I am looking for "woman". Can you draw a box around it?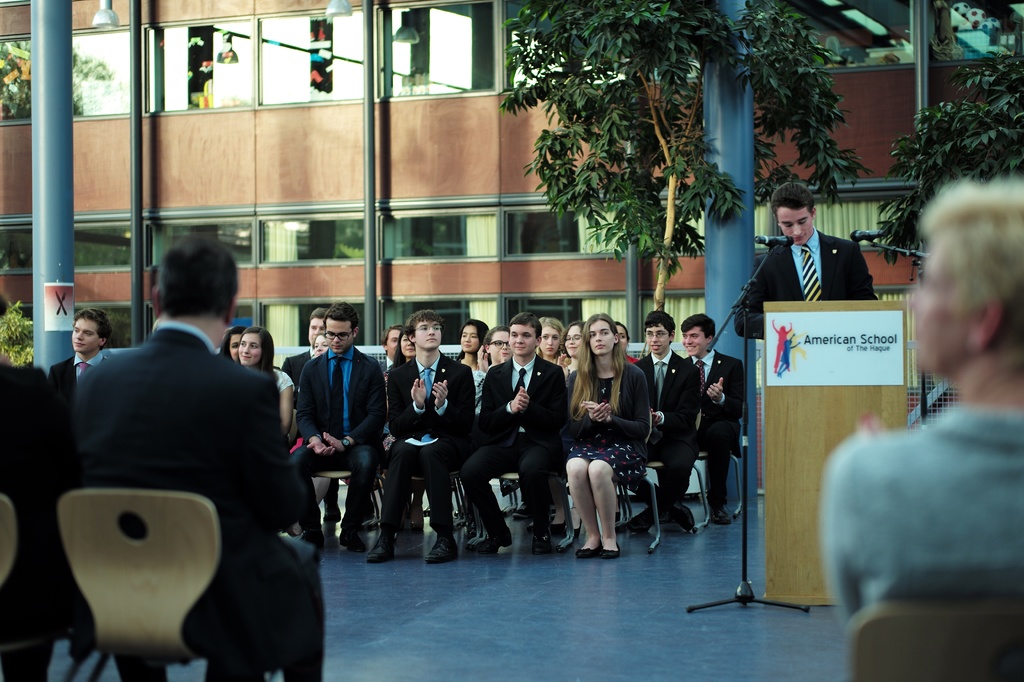
Sure, the bounding box is (x1=615, y1=318, x2=635, y2=361).
